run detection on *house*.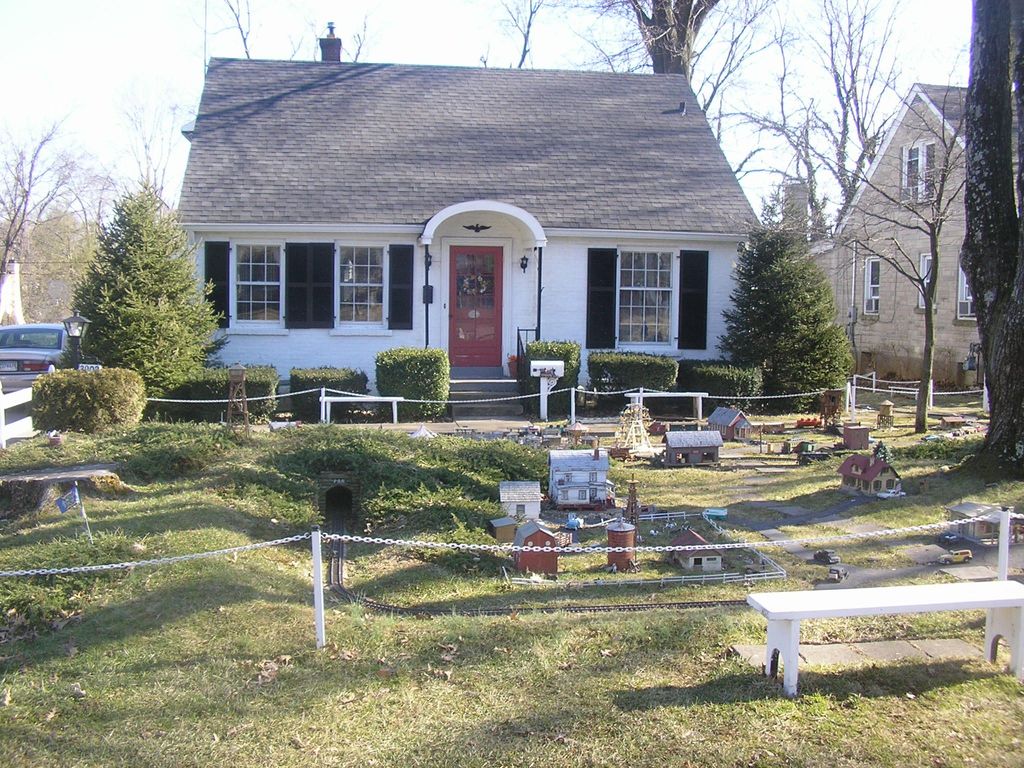
Result: 769,161,857,369.
